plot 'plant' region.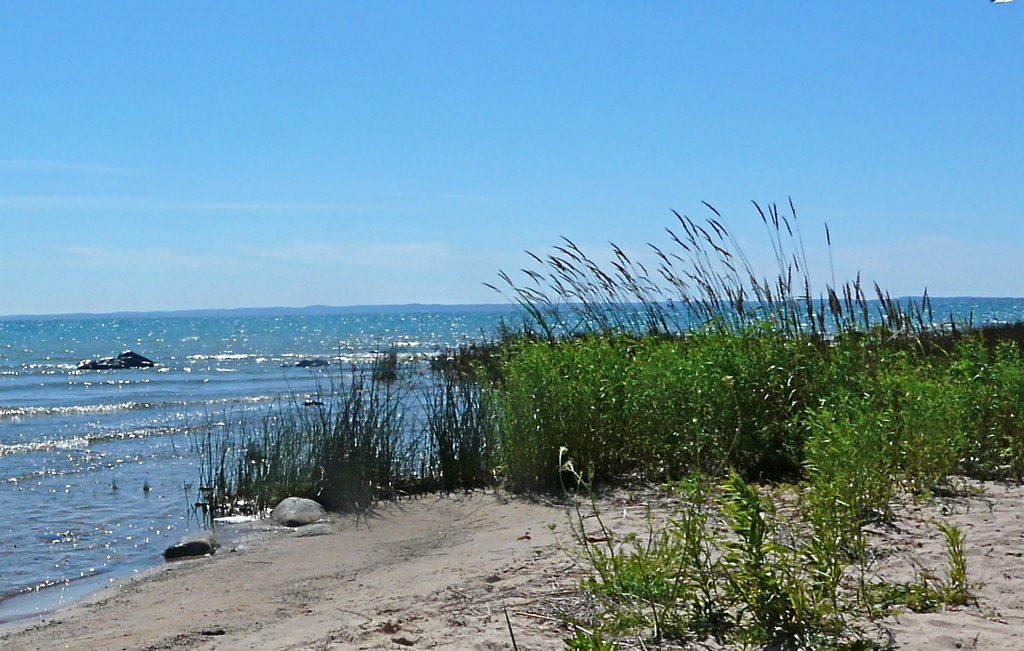
Plotted at select_region(974, 291, 1023, 483).
